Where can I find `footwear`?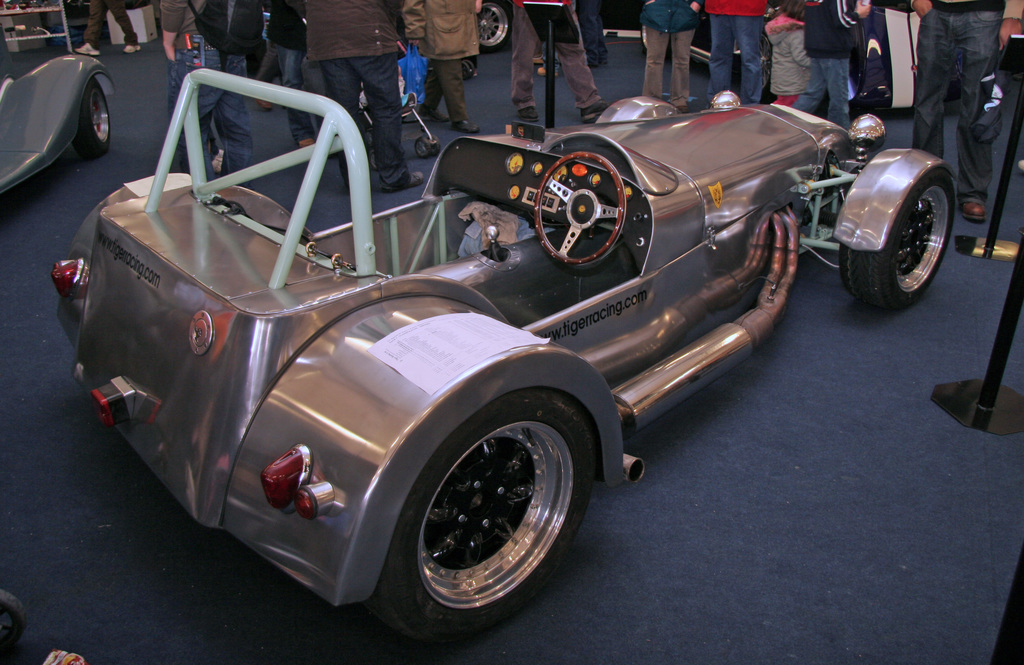
You can find it at 74,42,104,56.
